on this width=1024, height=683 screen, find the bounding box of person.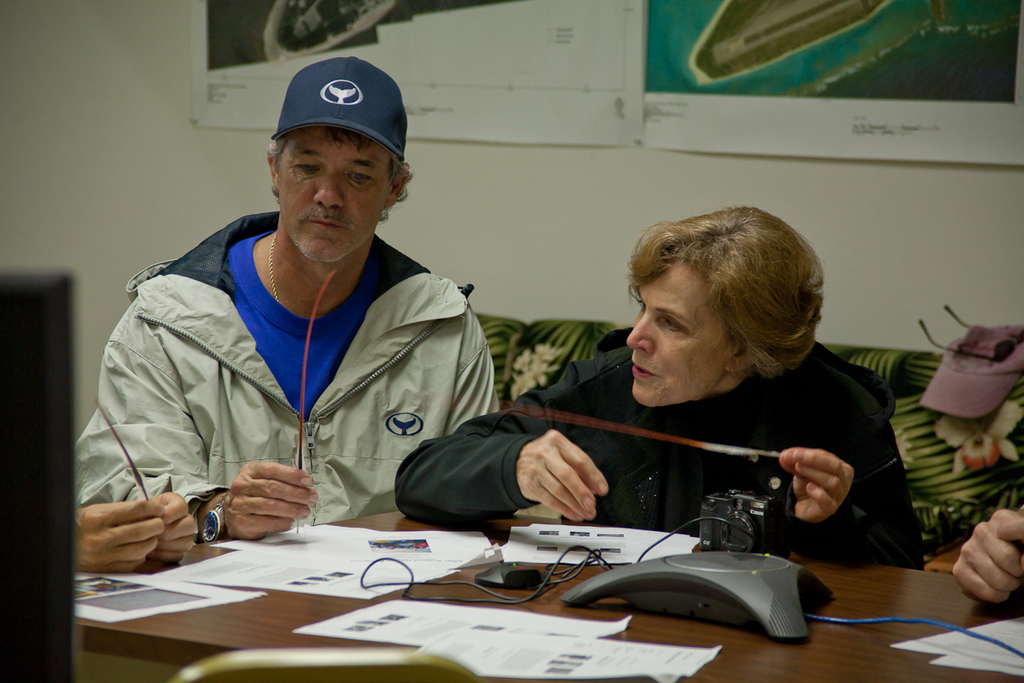
Bounding box: <bbox>72, 499, 197, 576</bbox>.
